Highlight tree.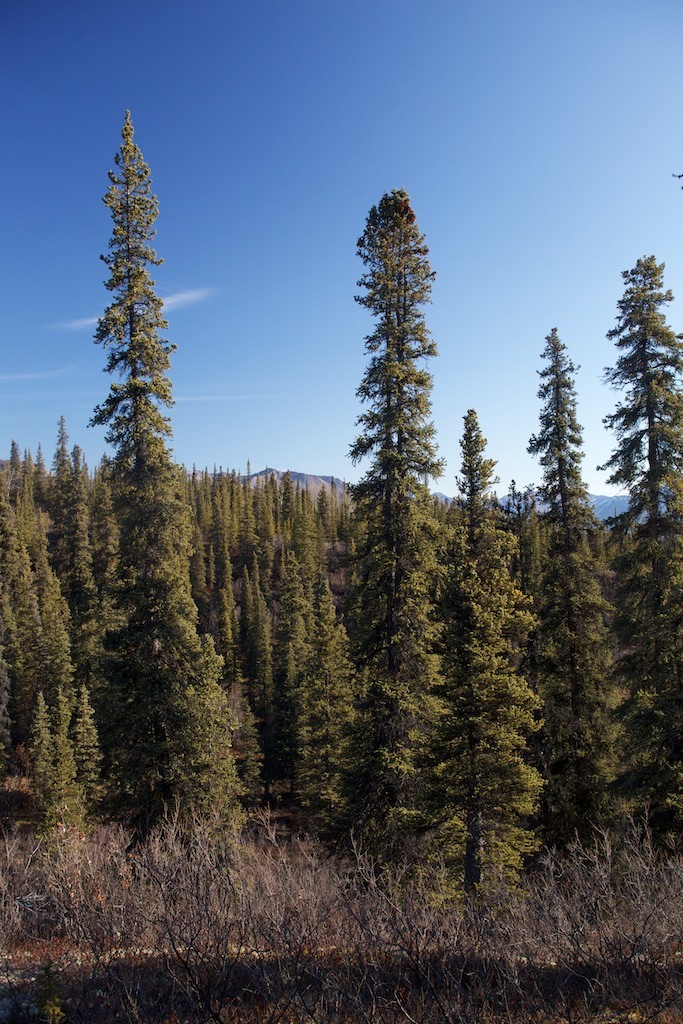
Highlighted region: bbox=(508, 313, 641, 877).
